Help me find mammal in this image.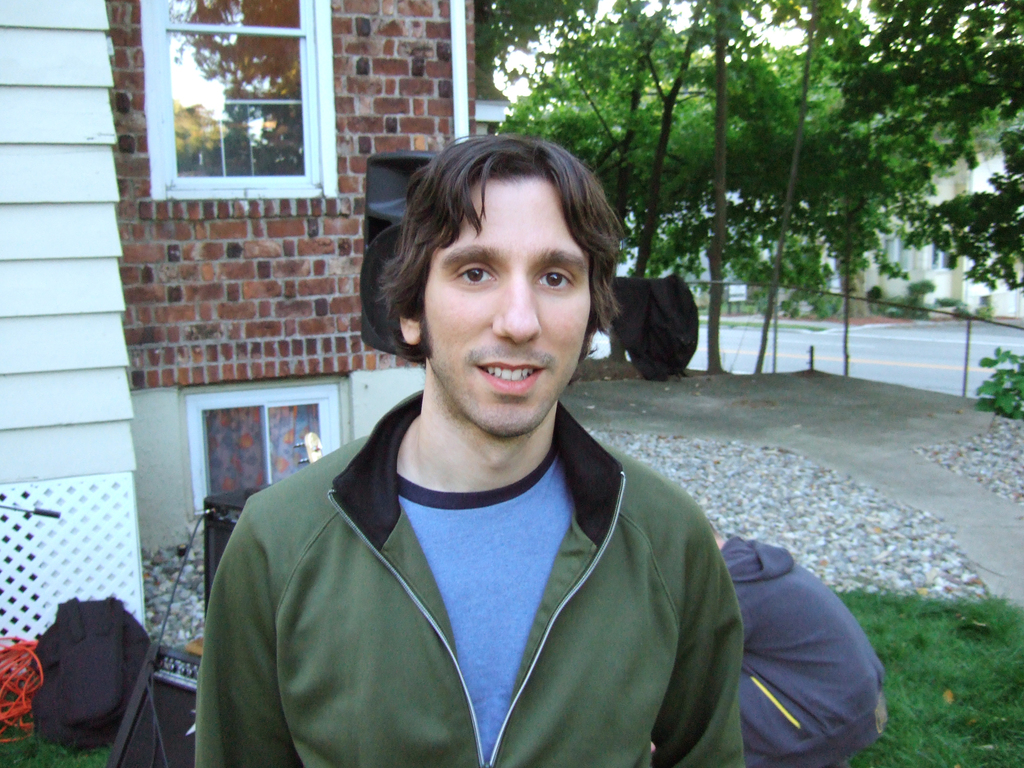
Found it: <bbox>176, 193, 831, 712</bbox>.
